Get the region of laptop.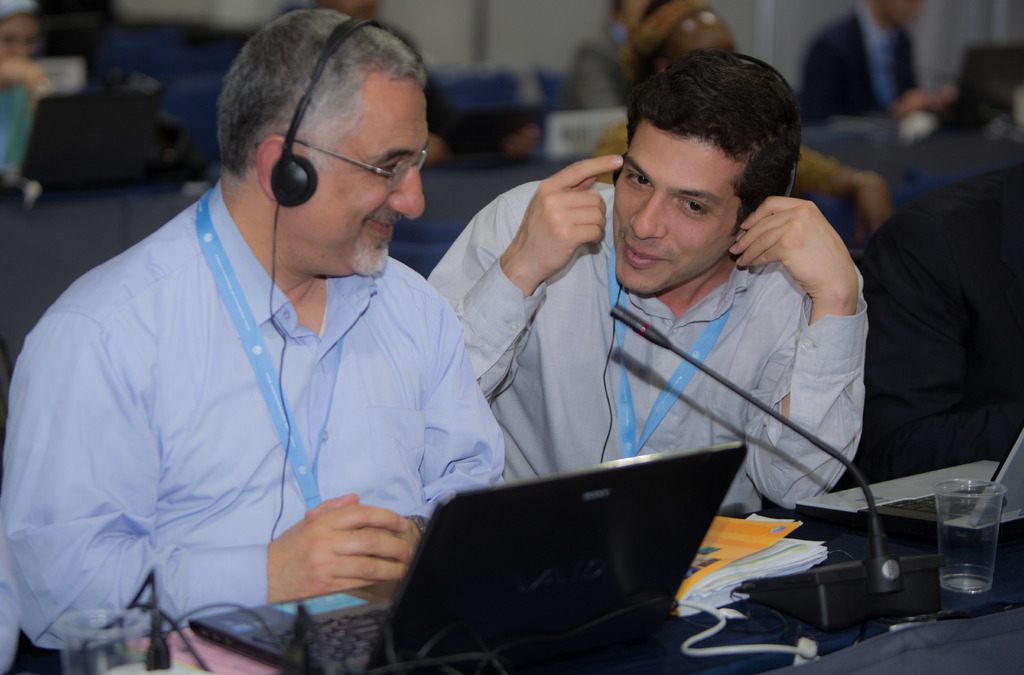
[795, 431, 1022, 532].
